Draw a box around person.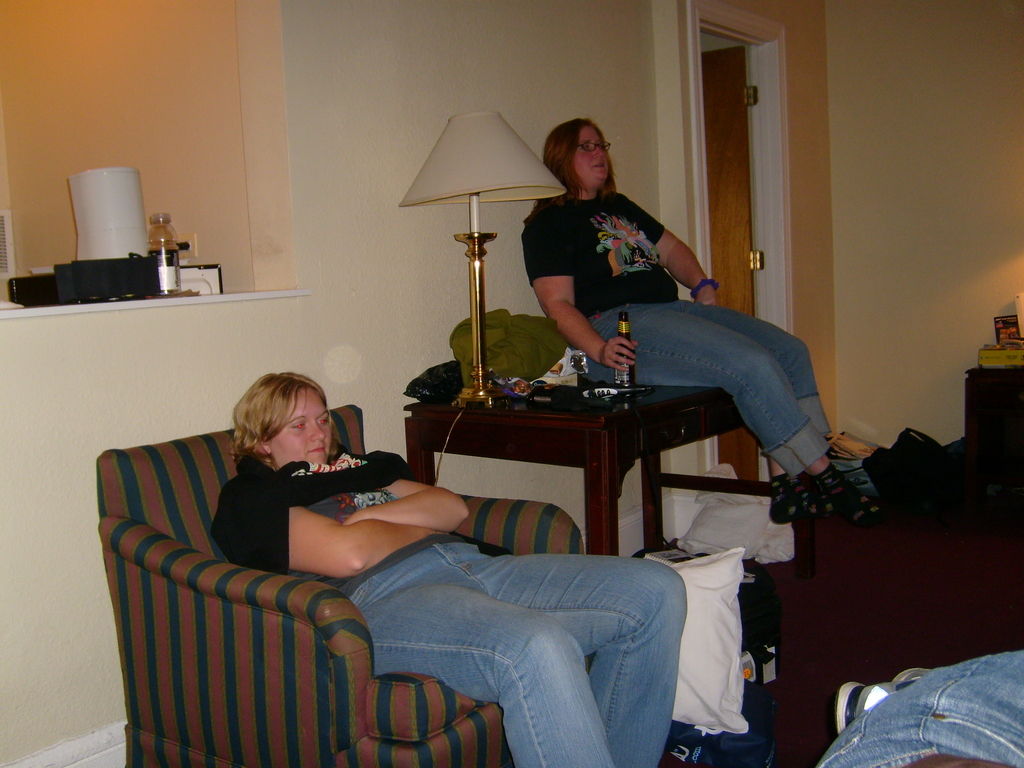
515/116/868/519.
